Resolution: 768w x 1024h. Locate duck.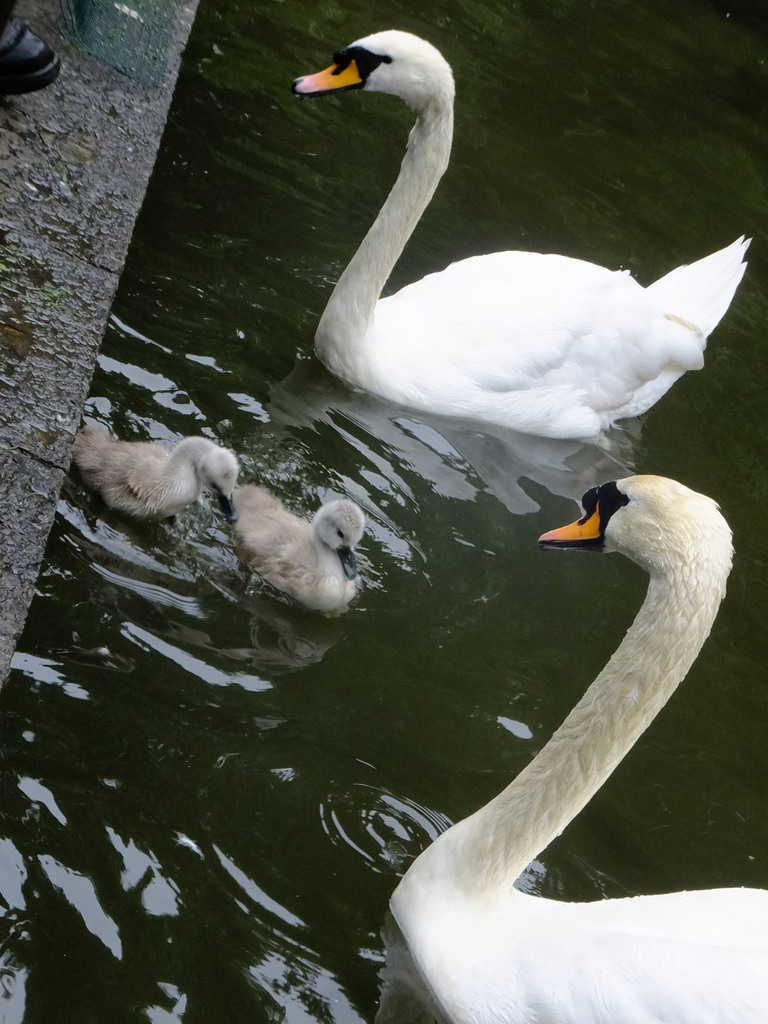
<bbox>382, 467, 767, 1023</bbox>.
